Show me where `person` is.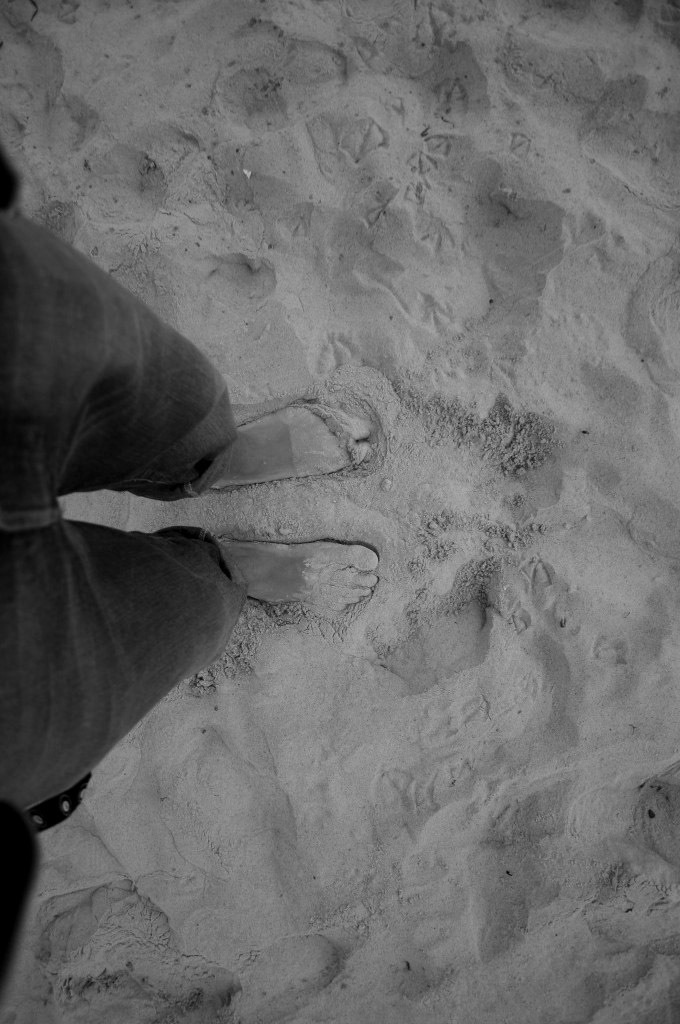
`person` is at bbox(0, 135, 380, 995).
